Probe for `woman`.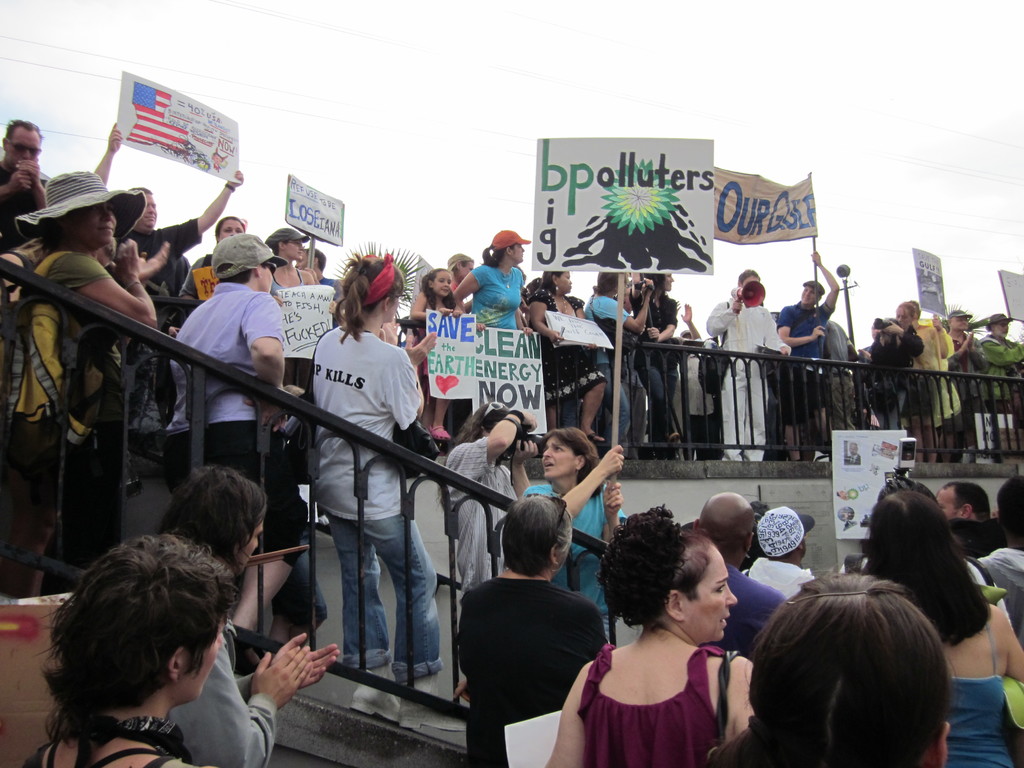
Probe result: [854, 482, 1023, 767].
